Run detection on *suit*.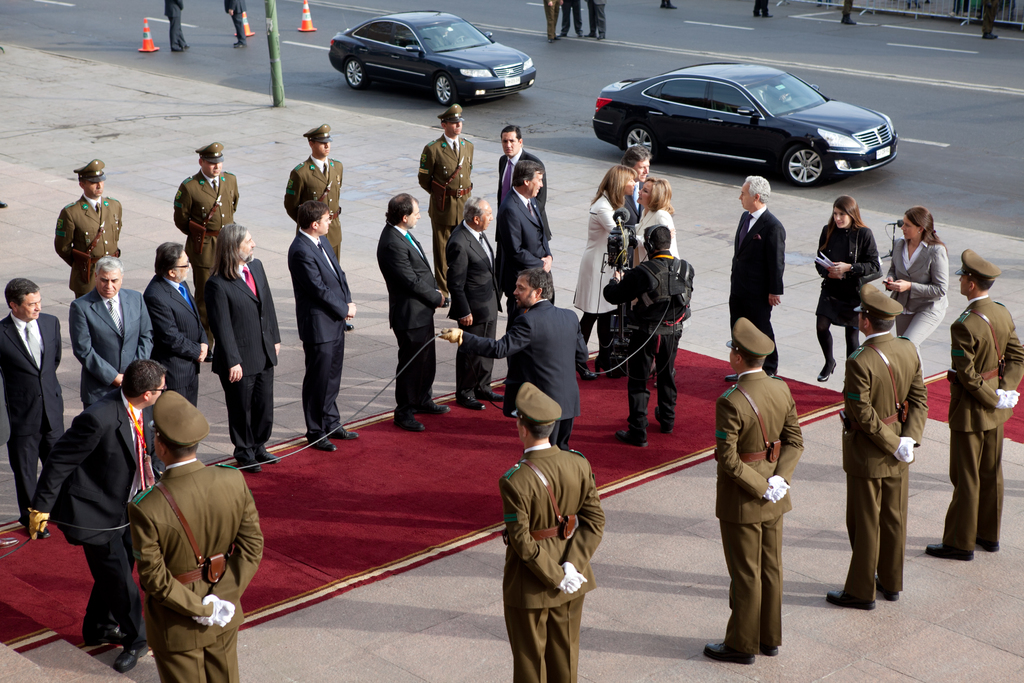
Result: bbox(614, 179, 648, 265).
